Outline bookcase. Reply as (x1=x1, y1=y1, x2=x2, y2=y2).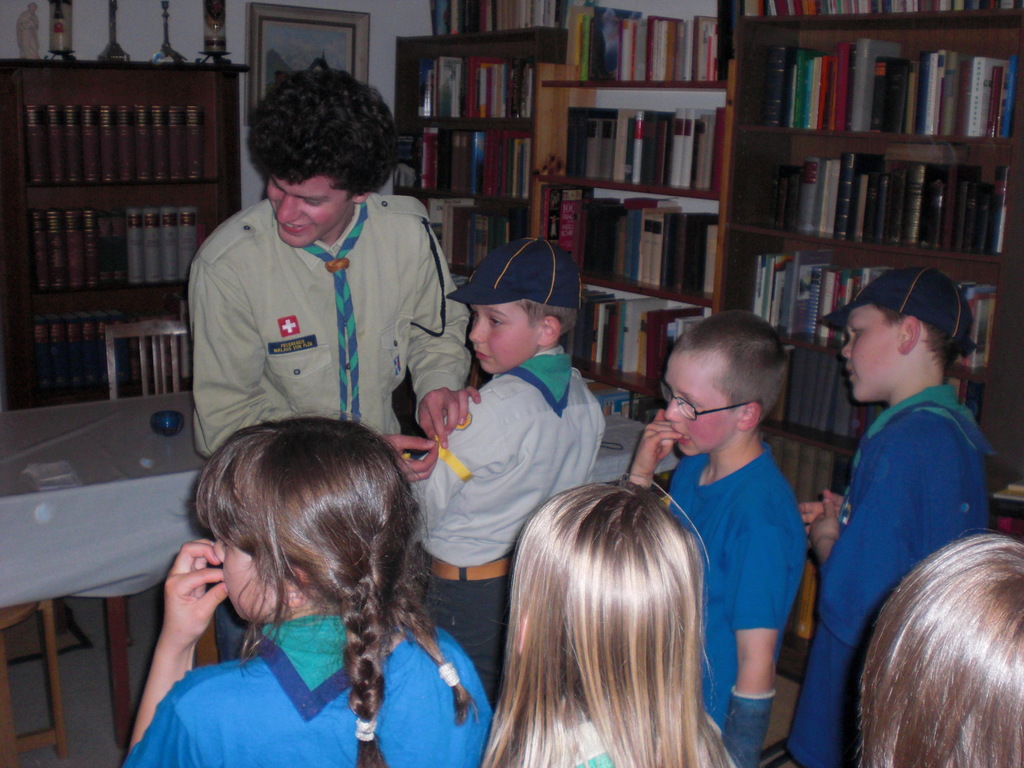
(x1=707, y1=0, x2=1023, y2=685).
